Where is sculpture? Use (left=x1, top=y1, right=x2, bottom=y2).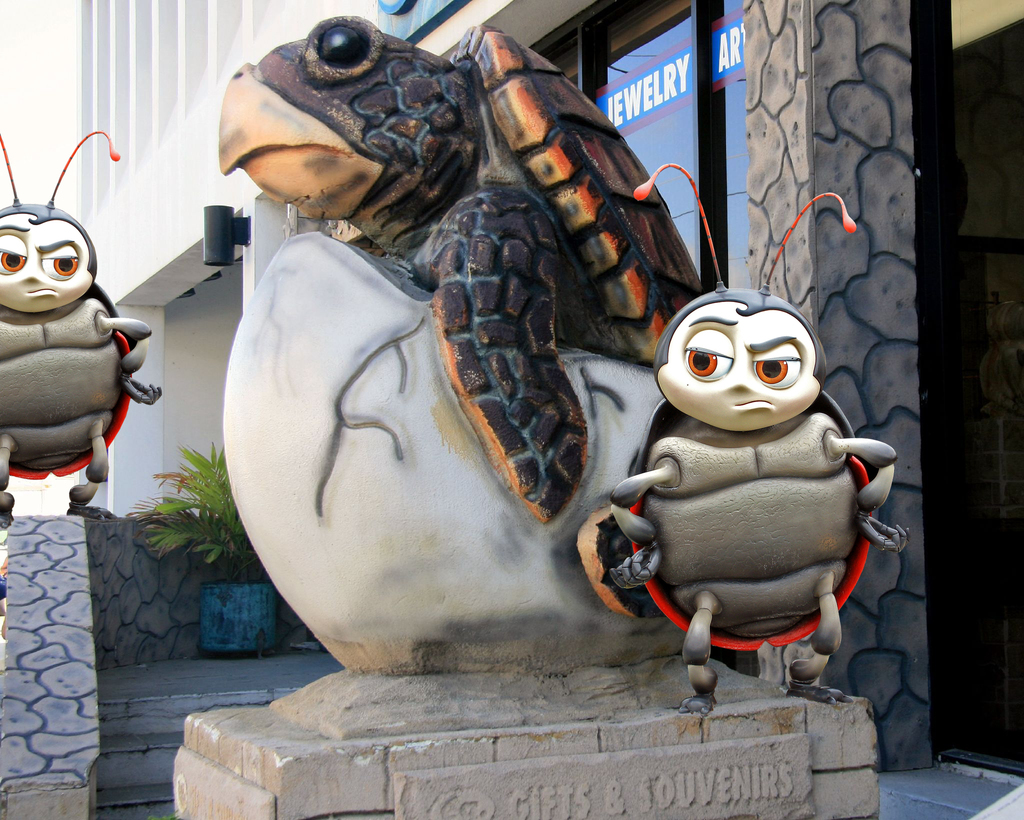
(left=218, top=14, right=708, bottom=673).
